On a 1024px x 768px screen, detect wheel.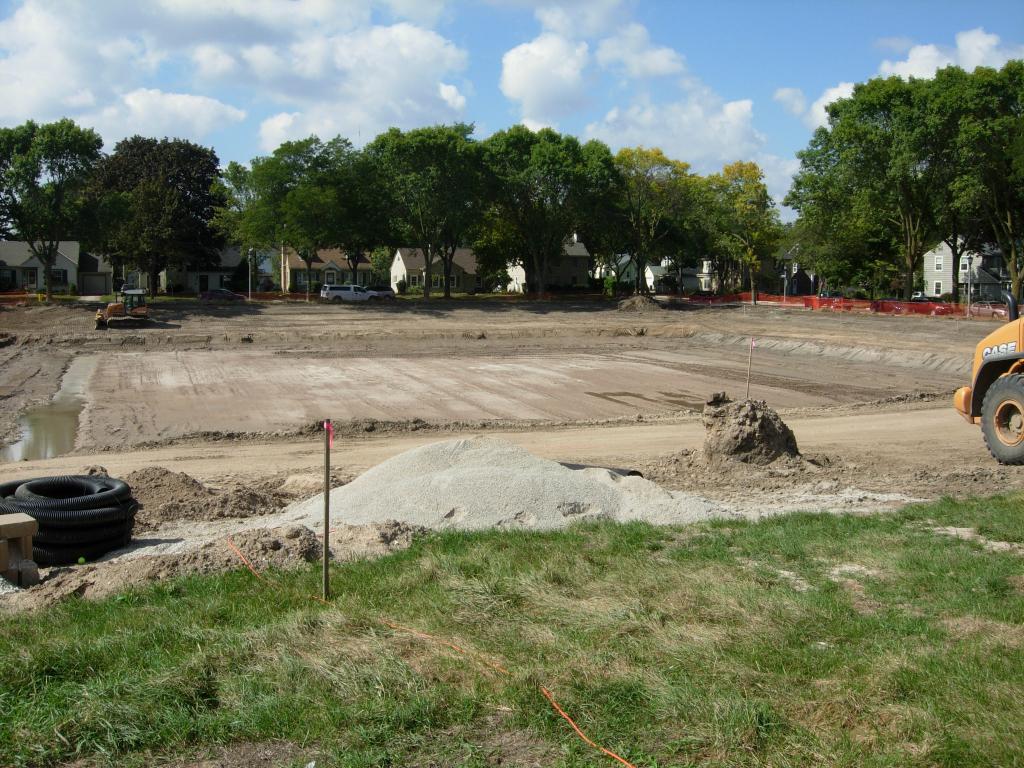
crop(368, 295, 374, 304).
